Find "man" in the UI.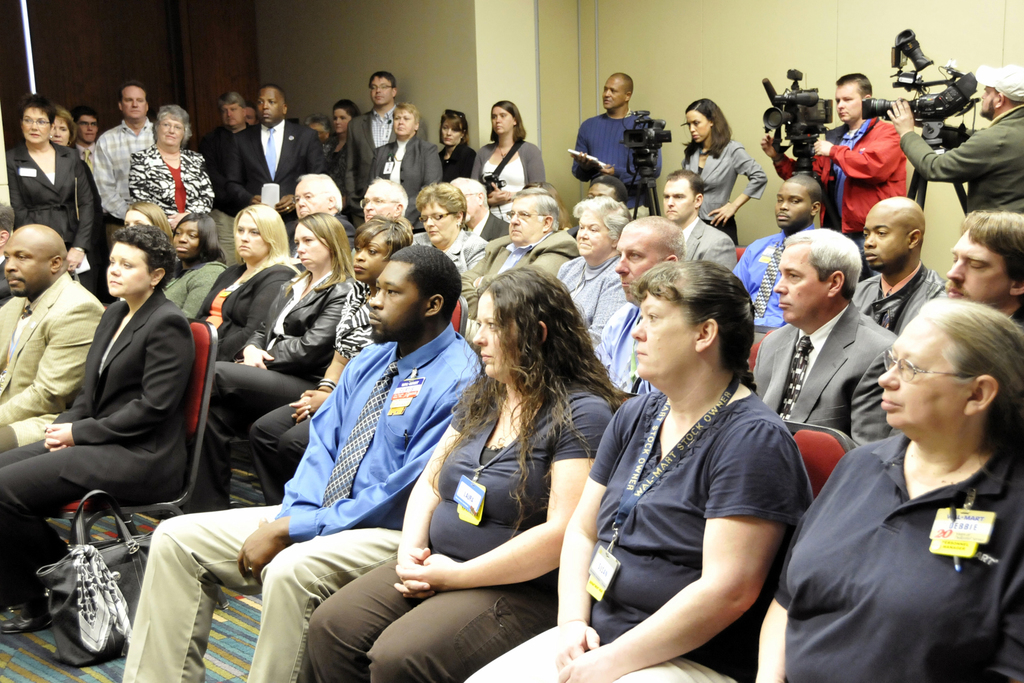
UI element at (left=589, top=210, right=684, bottom=397).
